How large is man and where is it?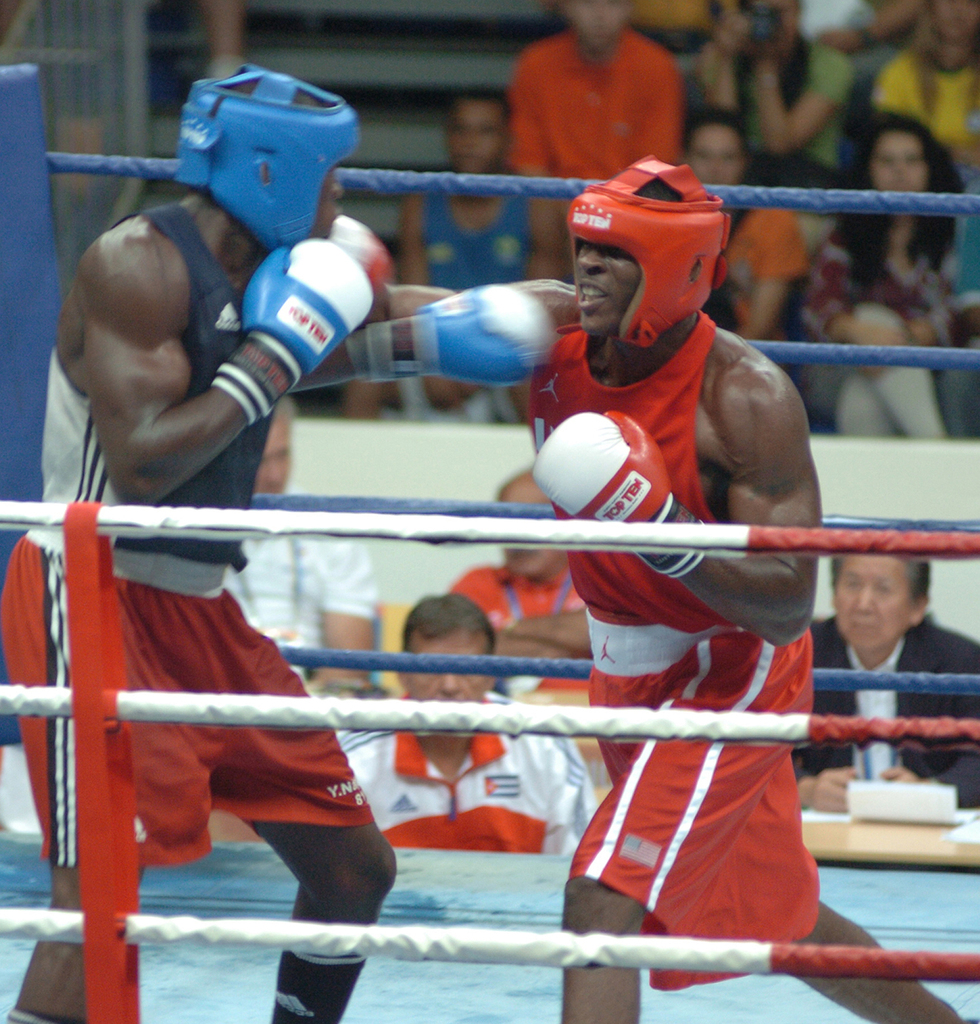
Bounding box: (481, 22, 718, 168).
